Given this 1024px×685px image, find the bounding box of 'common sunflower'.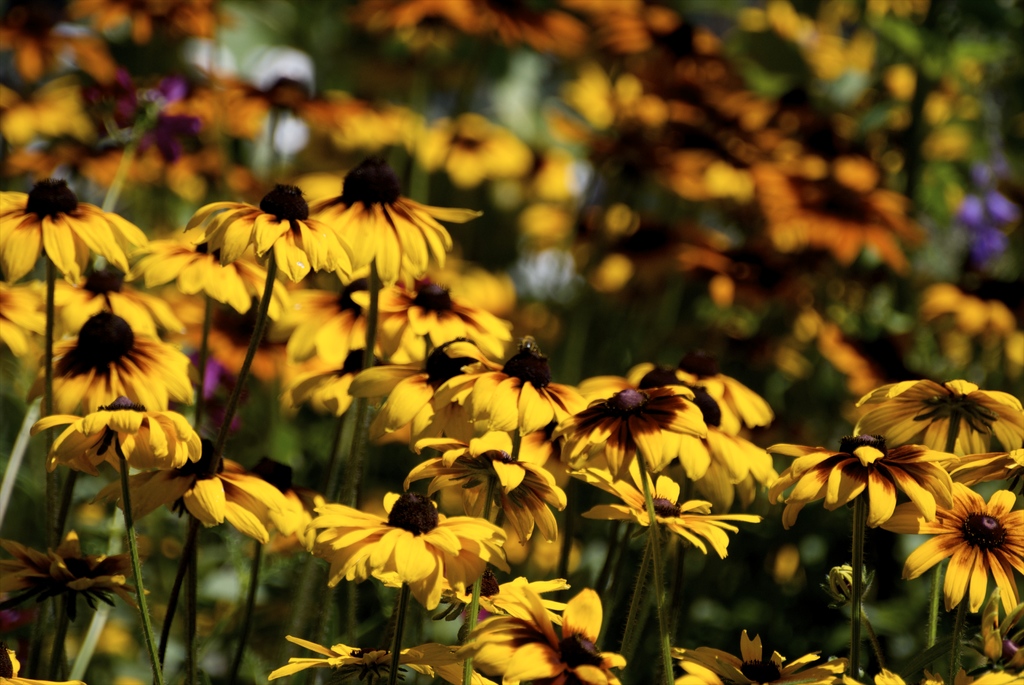
(284,271,399,357).
